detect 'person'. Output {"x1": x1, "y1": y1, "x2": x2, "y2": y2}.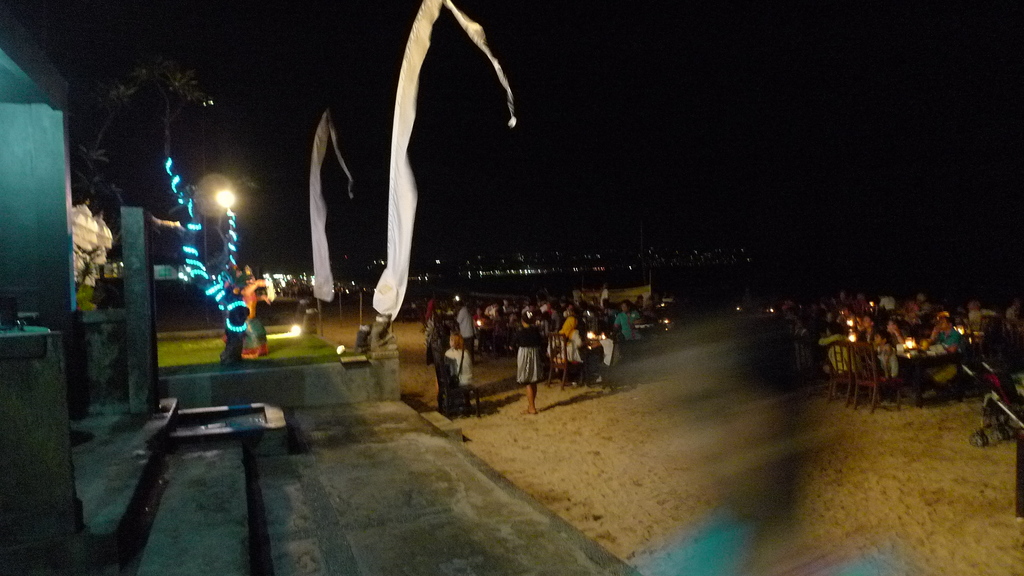
{"x1": 506, "y1": 300, "x2": 643, "y2": 348}.
